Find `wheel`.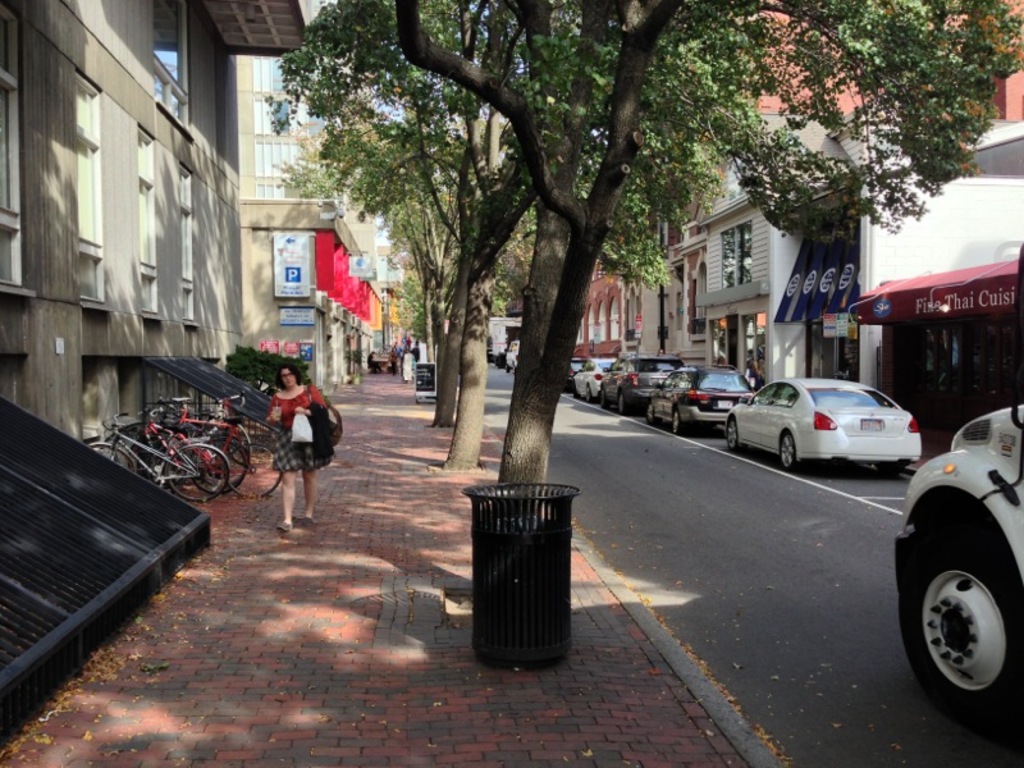
[left=580, top=384, right=591, bottom=403].
